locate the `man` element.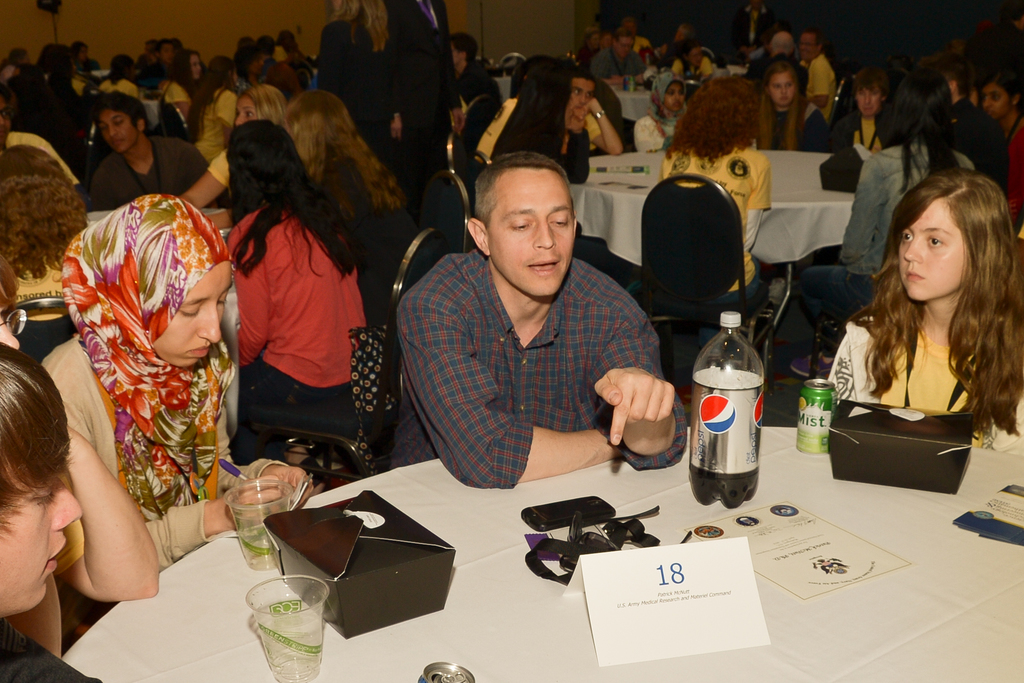
Element bbox: Rect(450, 31, 501, 142).
